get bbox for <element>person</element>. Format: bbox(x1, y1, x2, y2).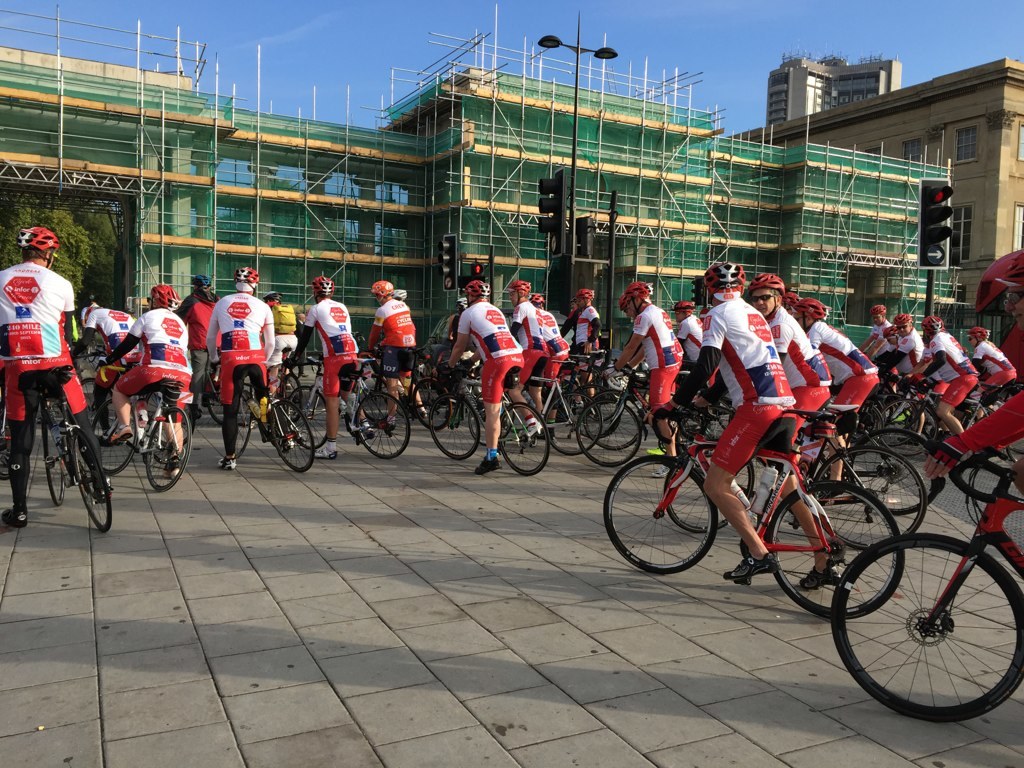
bbox(455, 280, 542, 498).
